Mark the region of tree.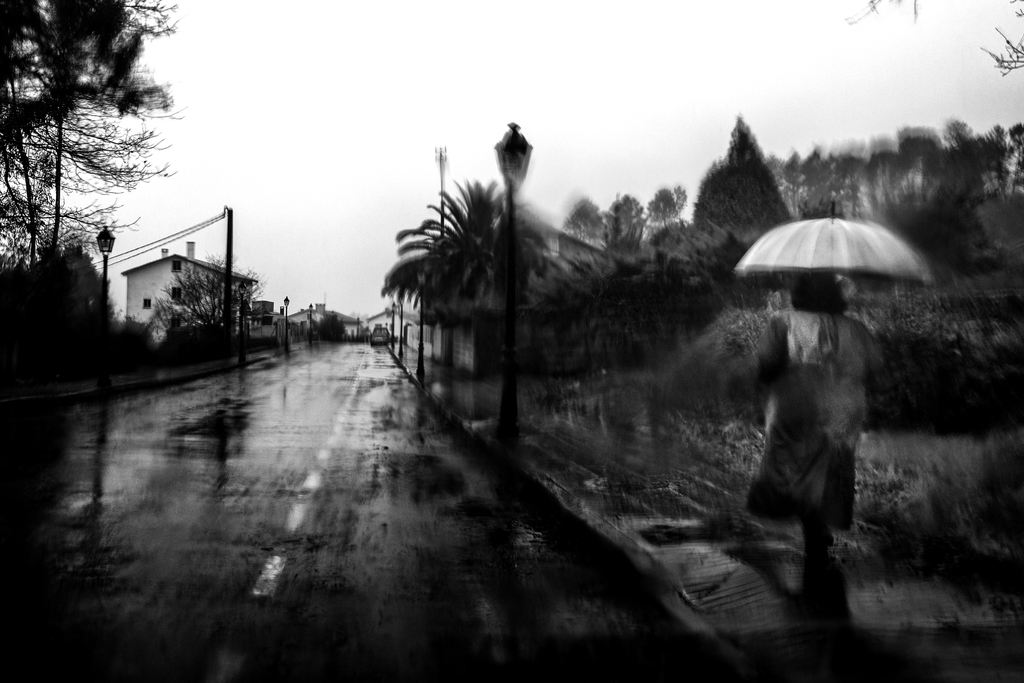
Region: bbox=(149, 248, 268, 357).
